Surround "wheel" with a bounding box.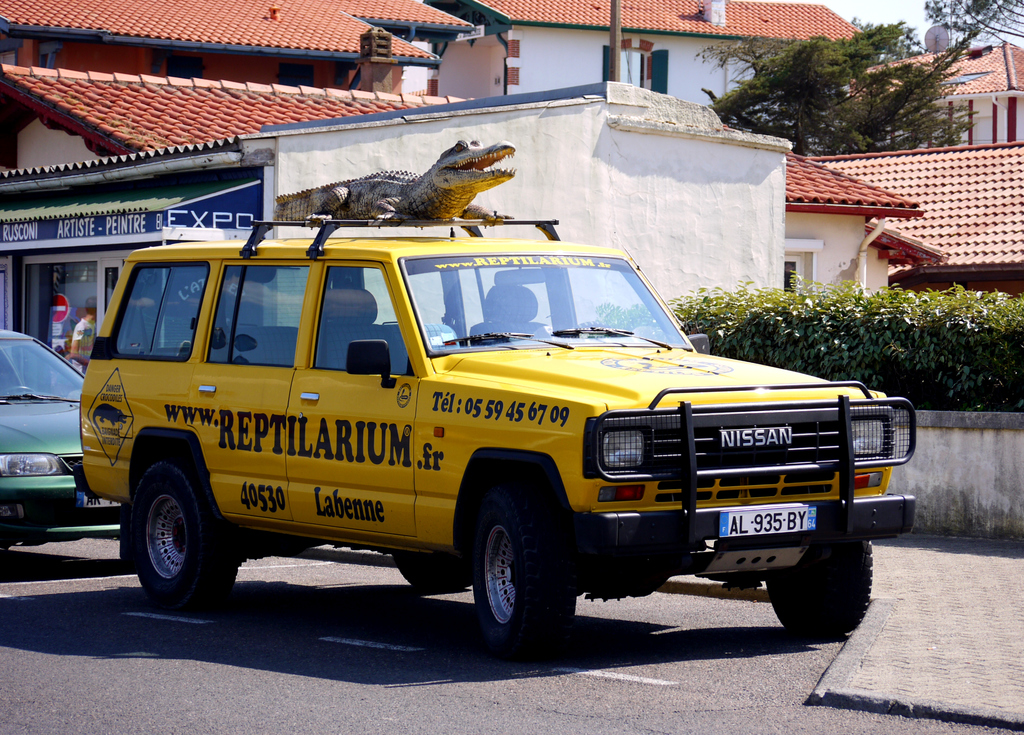
detection(452, 494, 573, 654).
